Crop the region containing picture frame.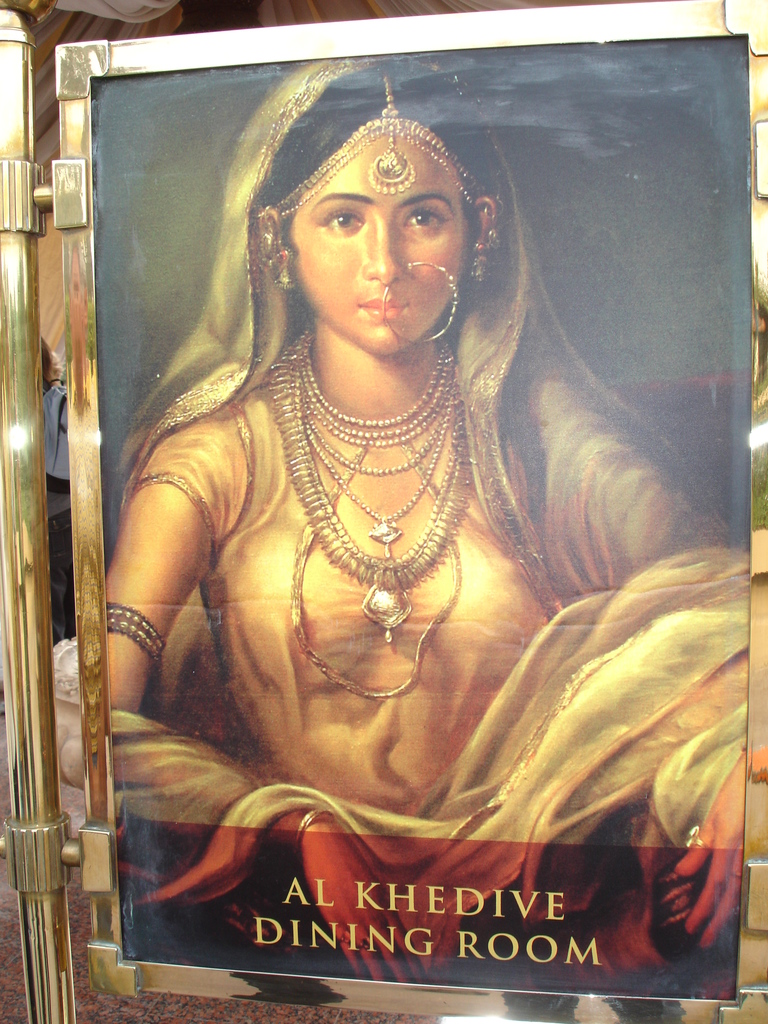
Crop region: 60:36:767:1023.
